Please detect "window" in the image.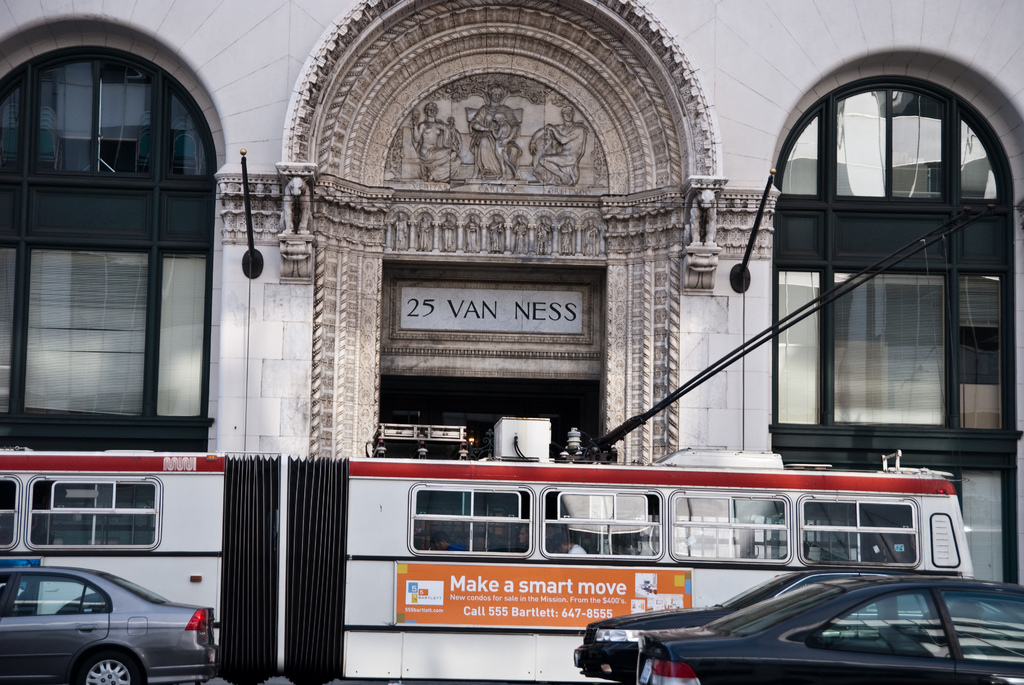
BBox(742, 71, 1014, 452).
